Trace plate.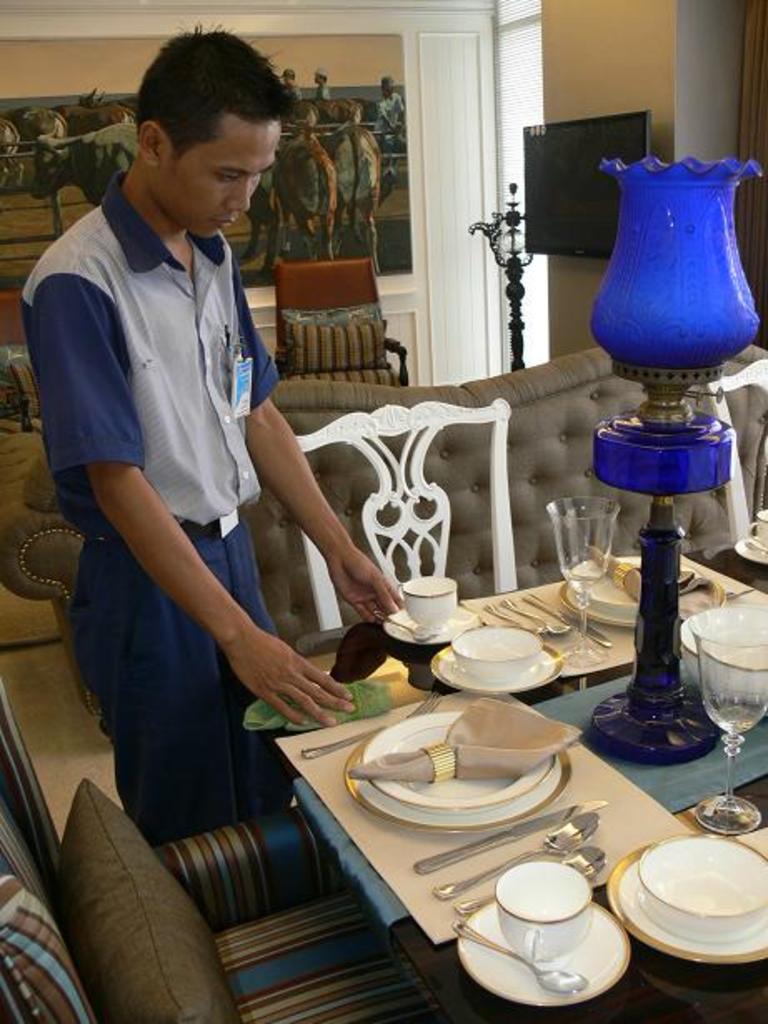
Traced to box(733, 503, 766, 584).
